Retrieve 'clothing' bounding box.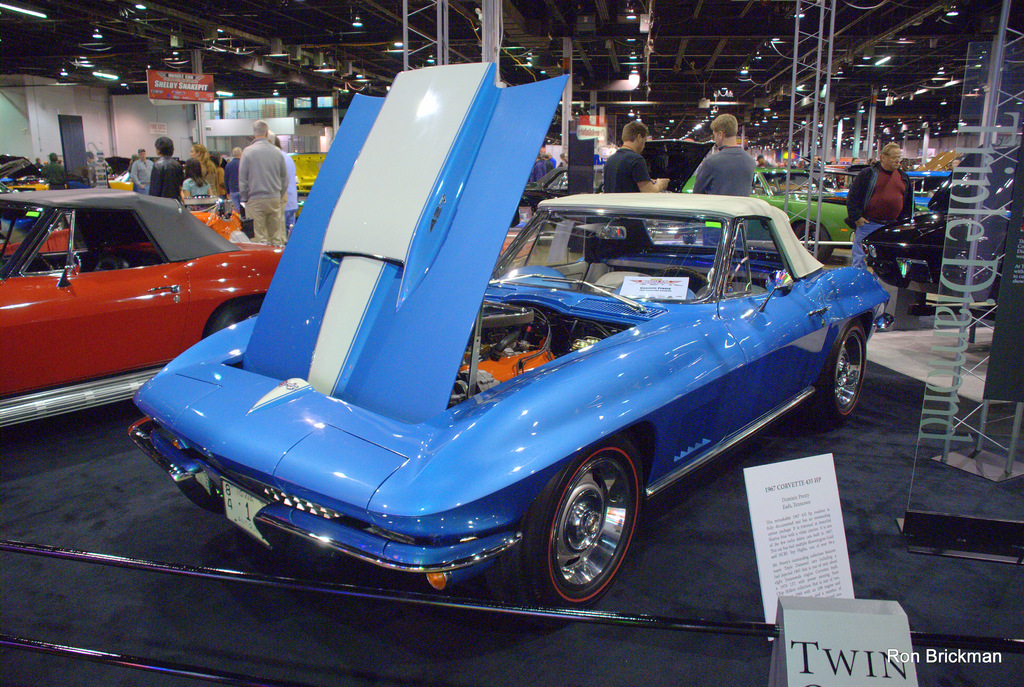
Bounding box: Rect(132, 160, 151, 191).
